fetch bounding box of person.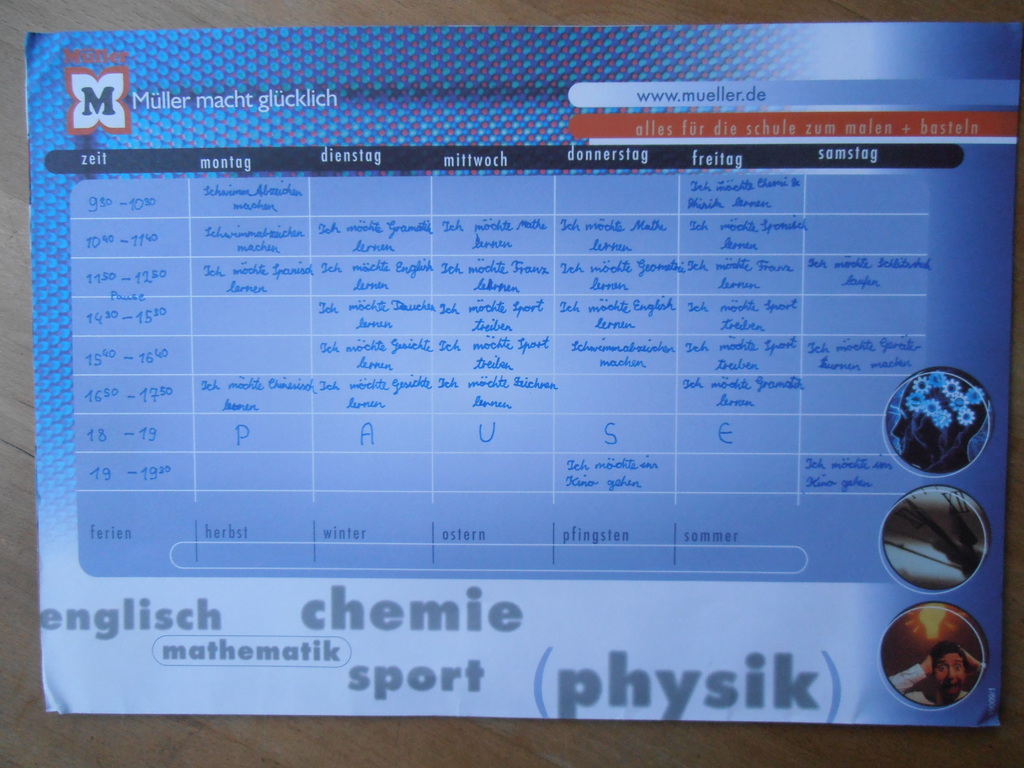
Bbox: pyautogui.locateOnScreen(889, 639, 983, 708).
